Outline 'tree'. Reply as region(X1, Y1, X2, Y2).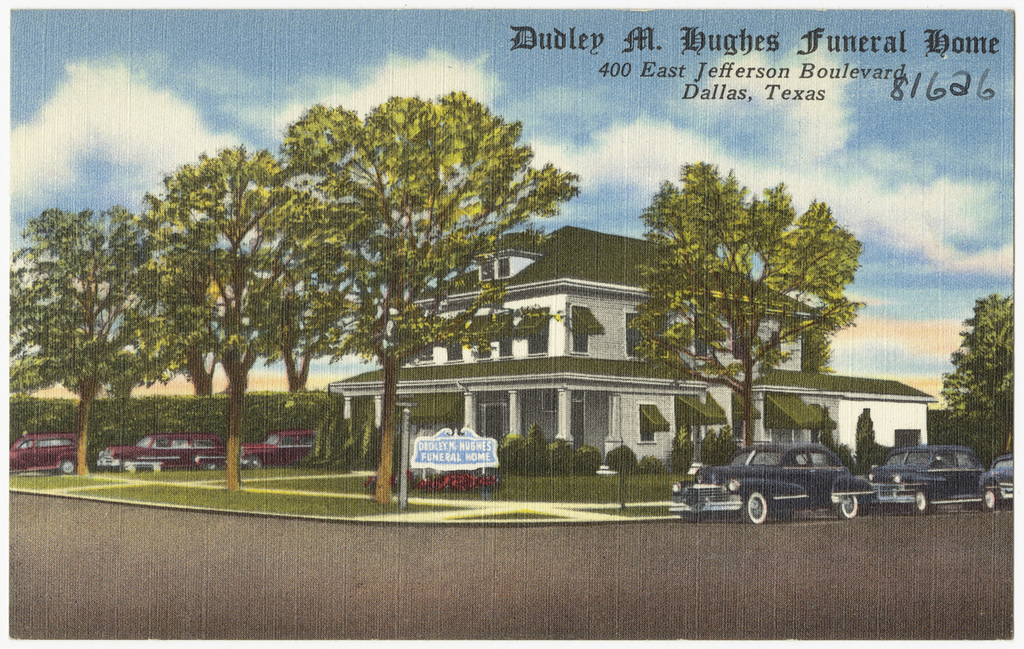
region(208, 240, 336, 396).
